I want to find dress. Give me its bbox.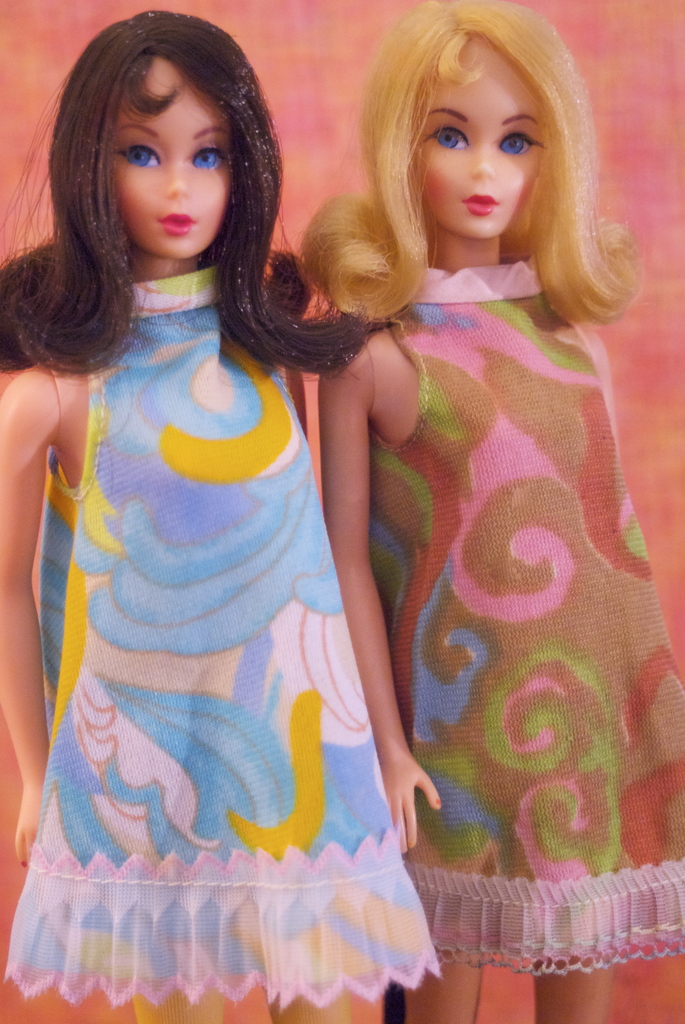
<bbox>0, 265, 443, 1010</bbox>.
